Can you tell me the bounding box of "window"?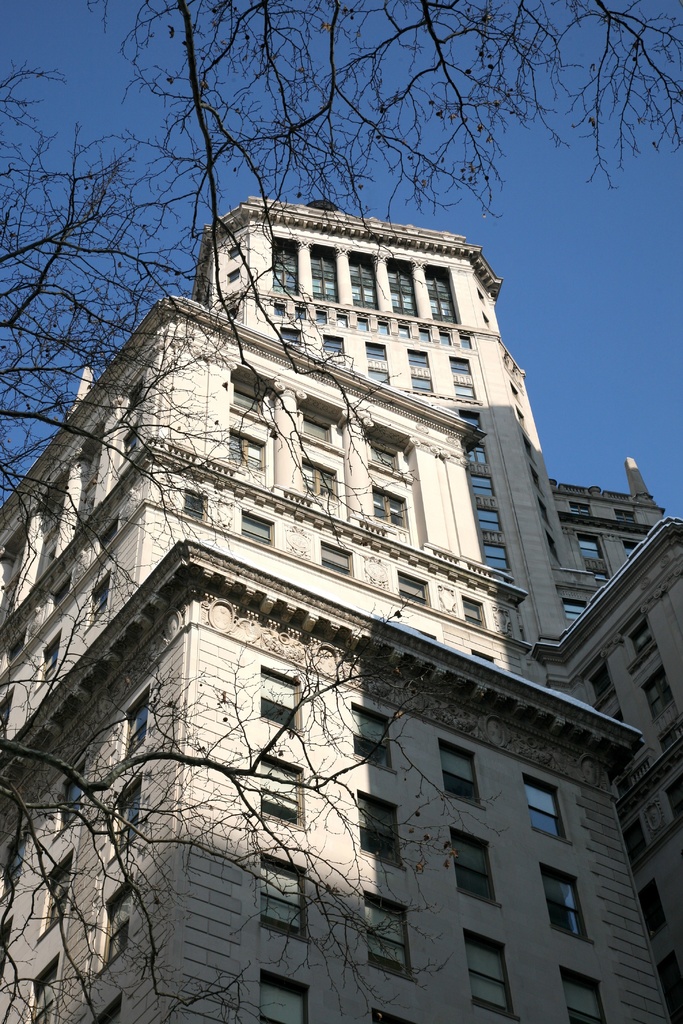
pyautogui.locateOnScreen(454, 835, 490, 898).
